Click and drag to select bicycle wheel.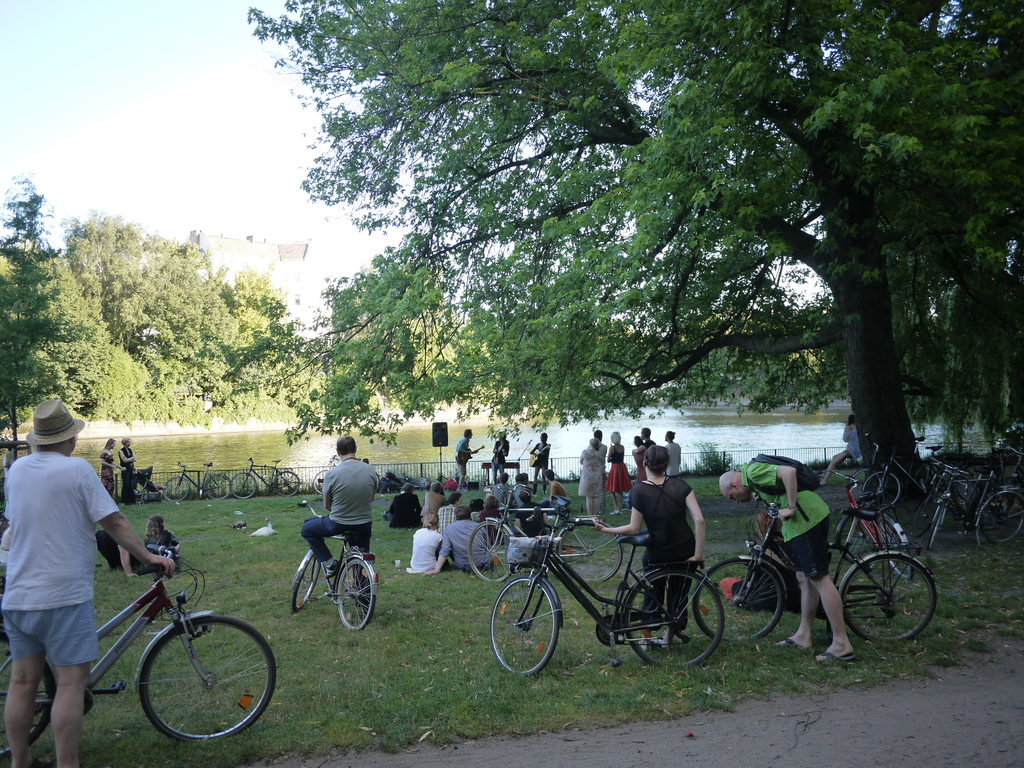
Selection: detection(290, 555, 321, 612).
